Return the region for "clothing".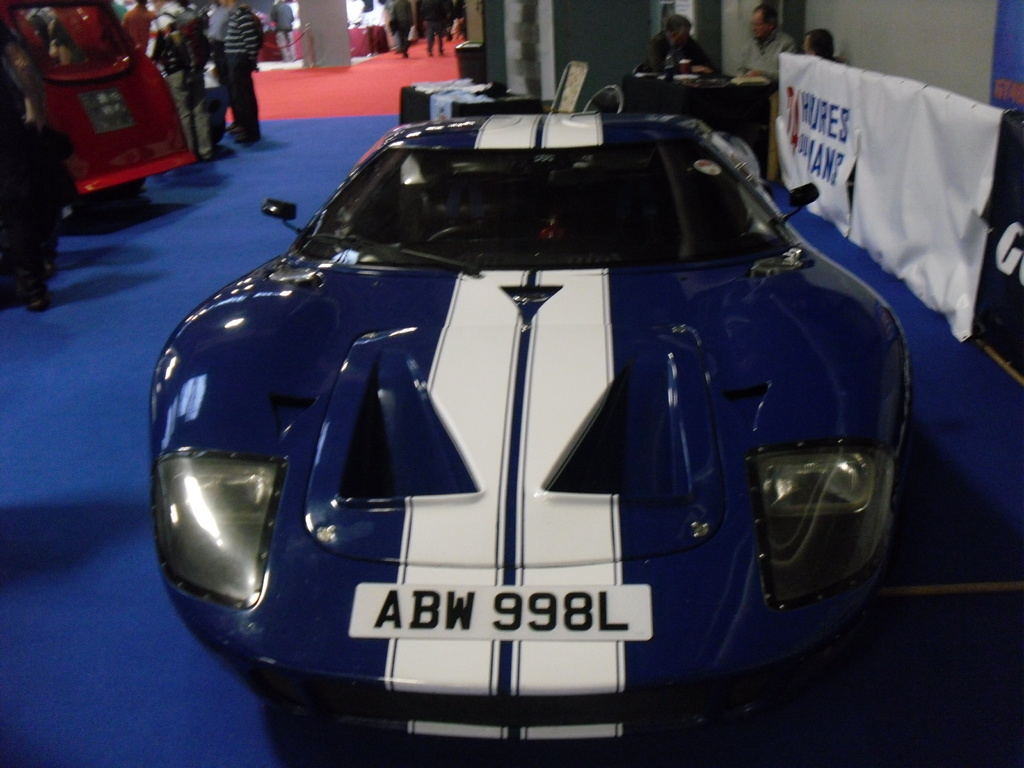
{"x1": 737, "y1": 26, "x2": 791, "y2": 79}.
